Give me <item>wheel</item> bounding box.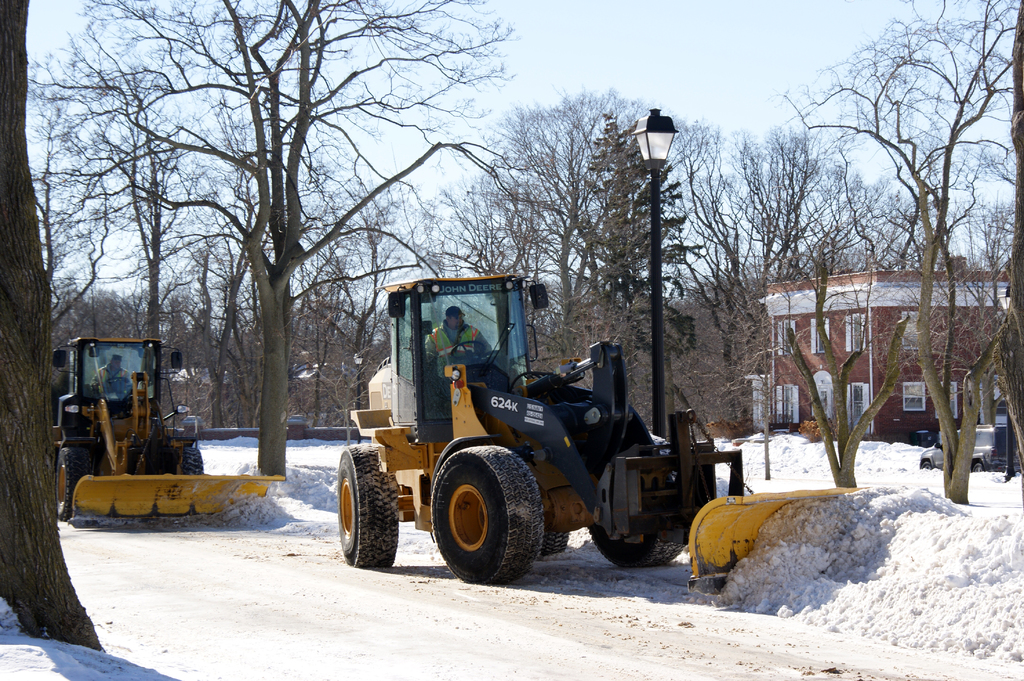
bbox=[542, 531, 568, 553].
